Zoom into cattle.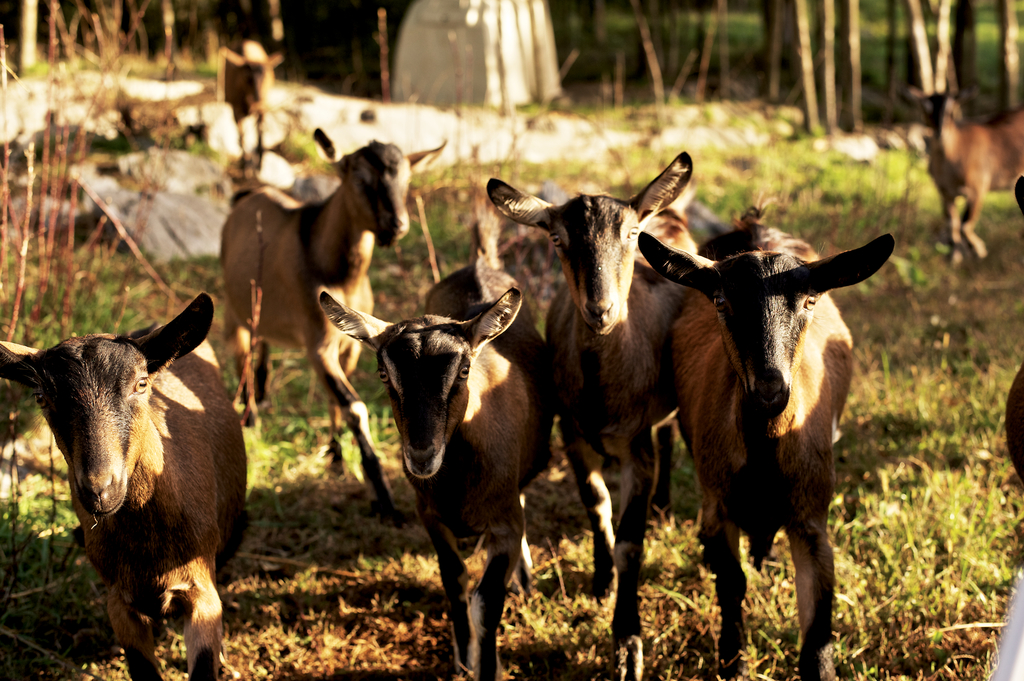
Zoom target: select_region(215, 37, 283, 168).
